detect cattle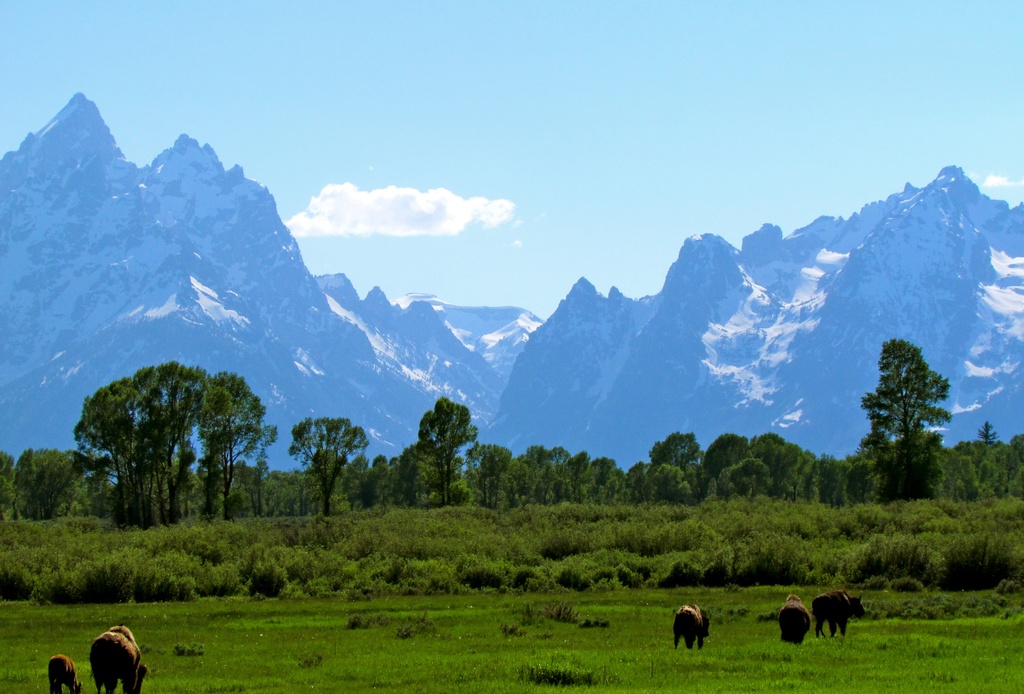
x1=47 y1=656 x2=80 y2=693
